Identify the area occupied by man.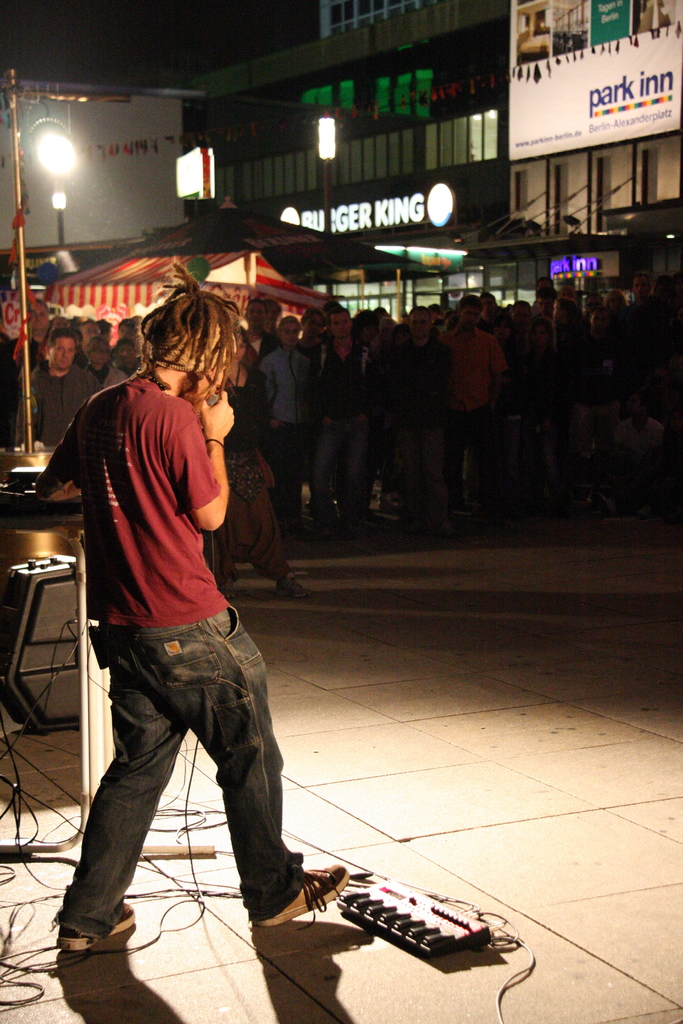
Area: 46/305/302/954.
